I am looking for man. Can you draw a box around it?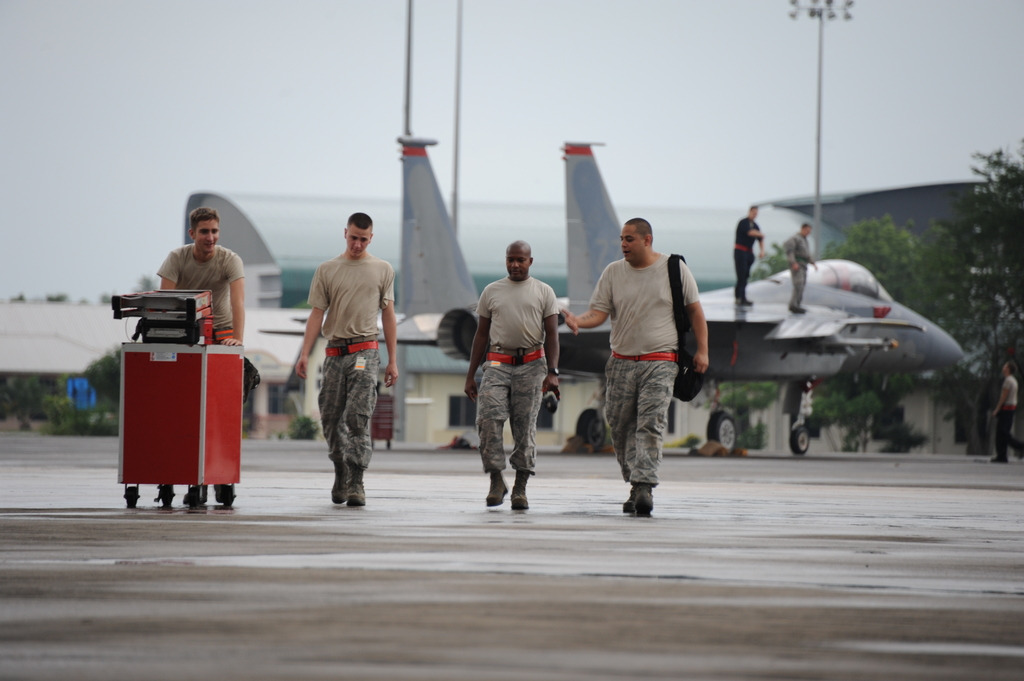
Sure, the bounding box is BBox(157, 202, 244, 507).
